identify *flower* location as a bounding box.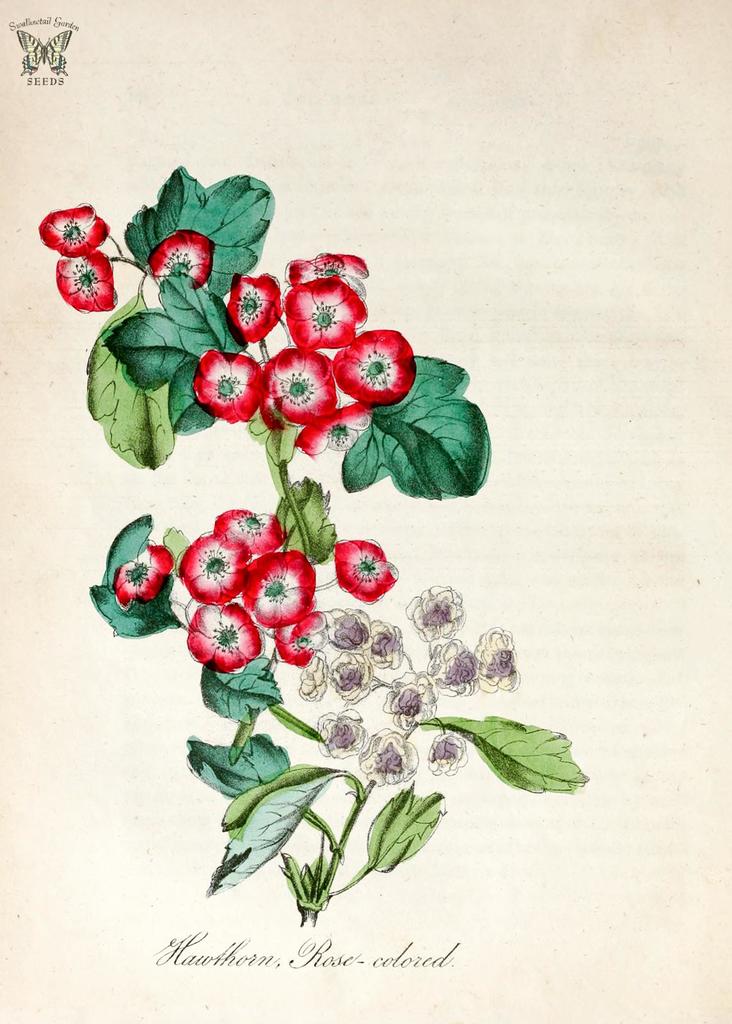
(28, 193, 122, 330).
